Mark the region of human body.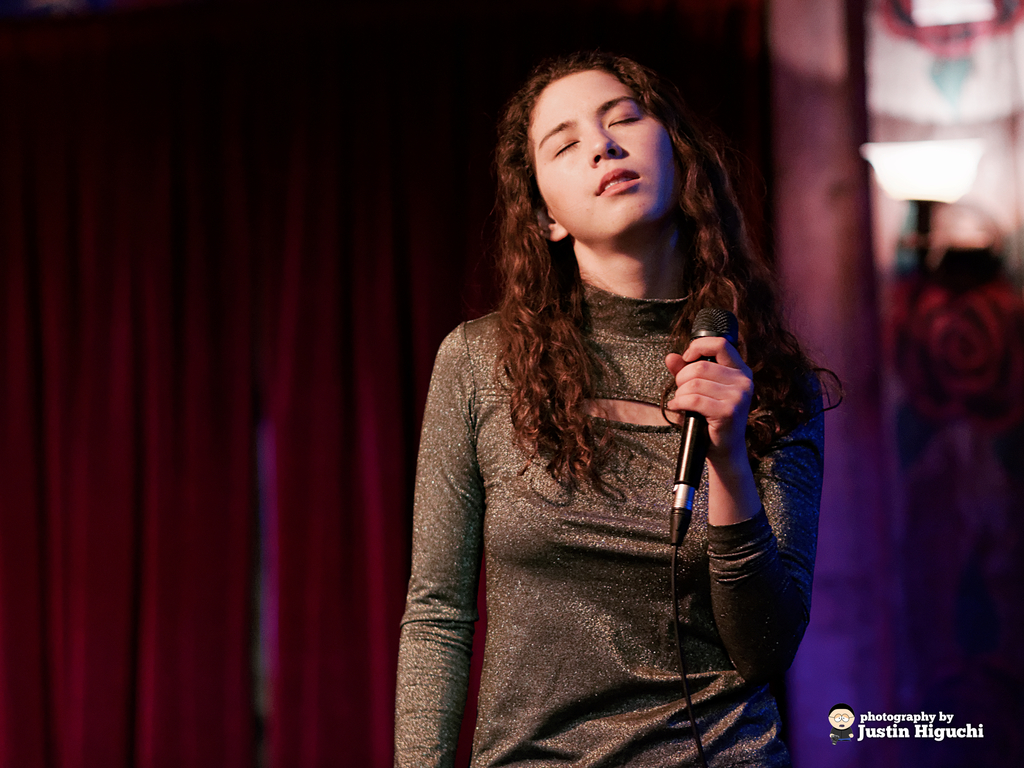
Region: bbox=(382, 40, 834, 767).
